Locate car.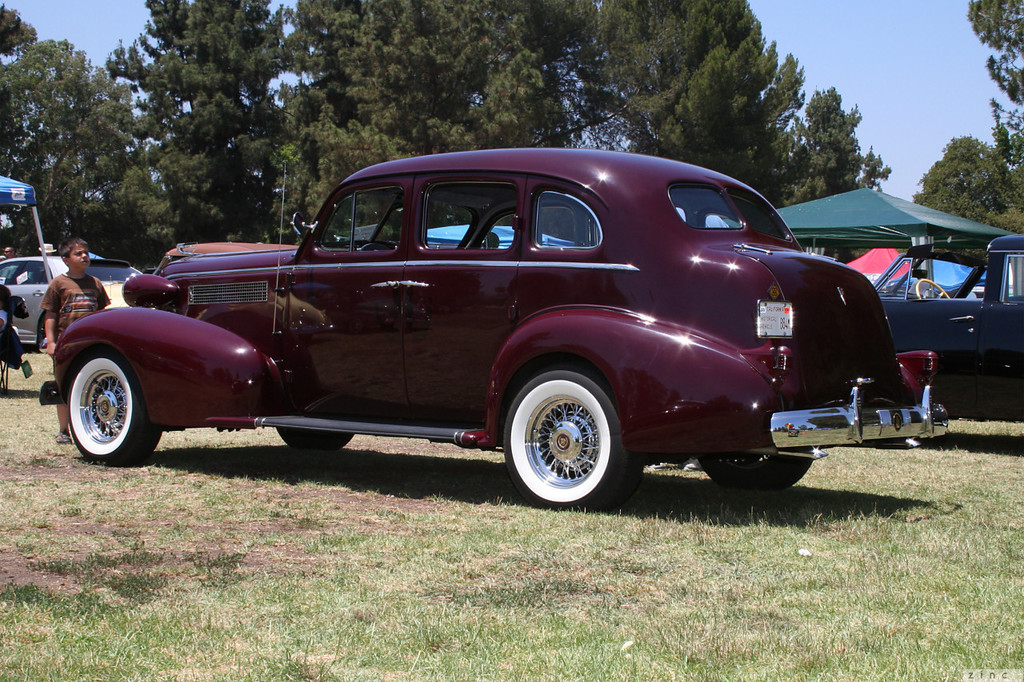
Bounding box: (40, 151, 956, 514).
